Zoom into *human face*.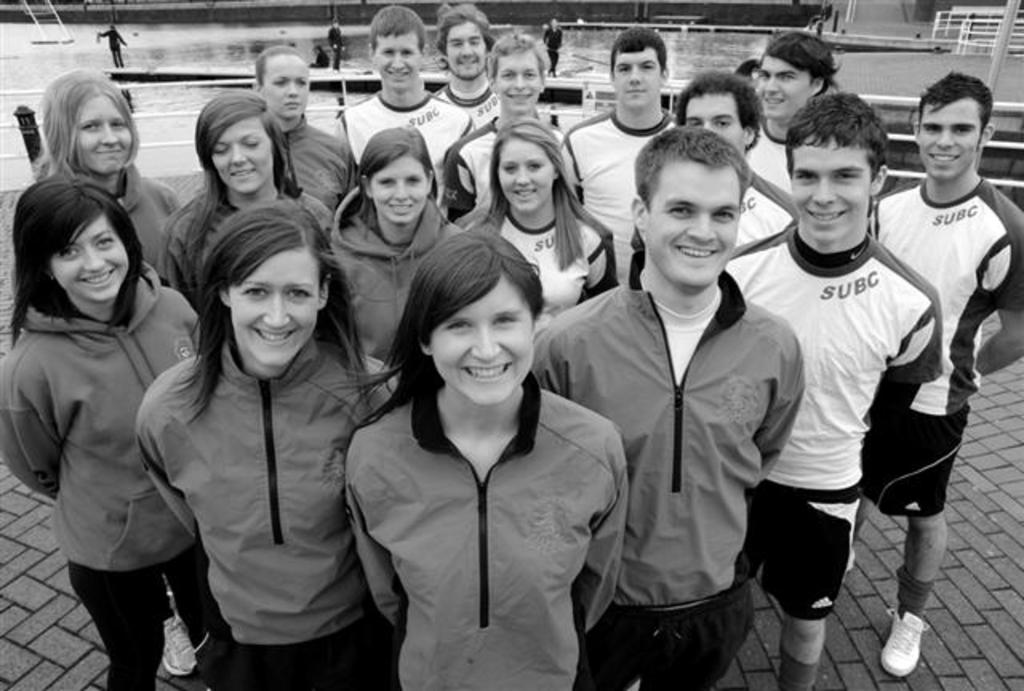
Zoom target: 920/102/984/178.
